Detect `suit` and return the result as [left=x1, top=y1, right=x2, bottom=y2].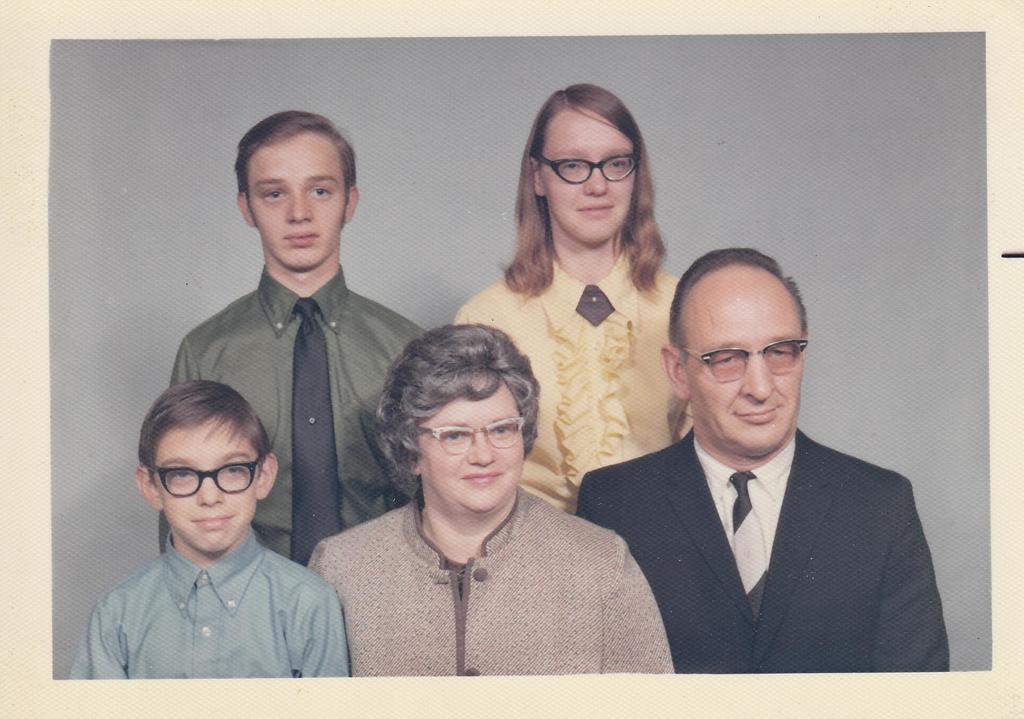
[left=594, top=398, right=934, bottom=656].
